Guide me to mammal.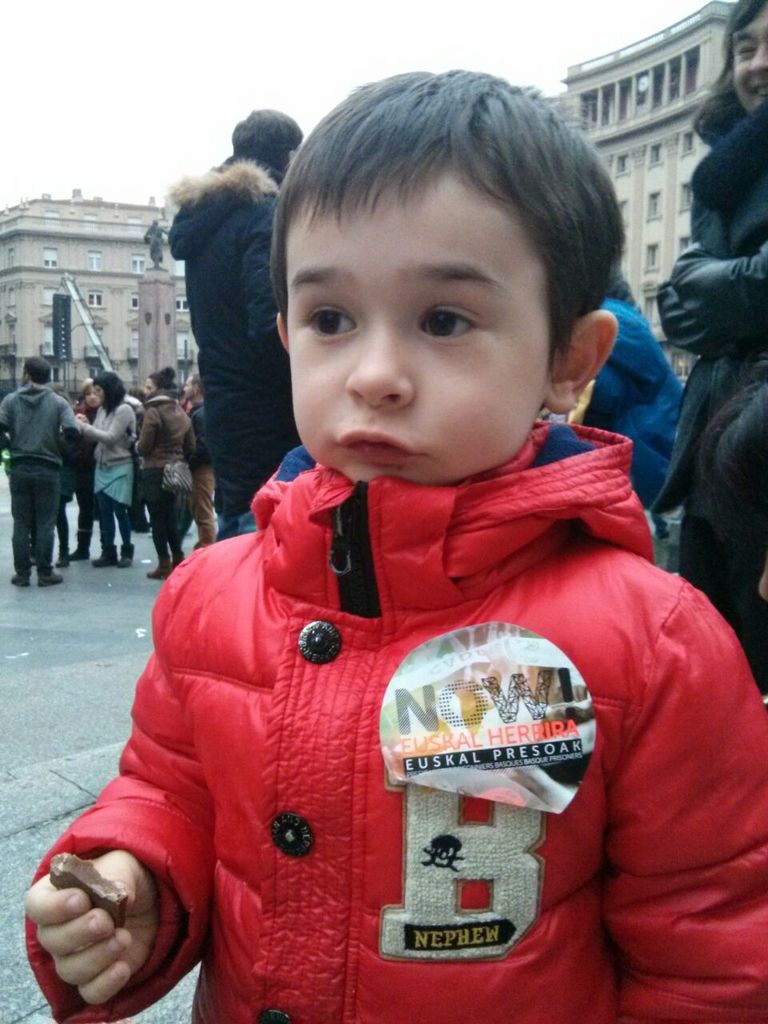
Guidance: pyautogui.locateOnScreen(22, 158, 705, 908).
